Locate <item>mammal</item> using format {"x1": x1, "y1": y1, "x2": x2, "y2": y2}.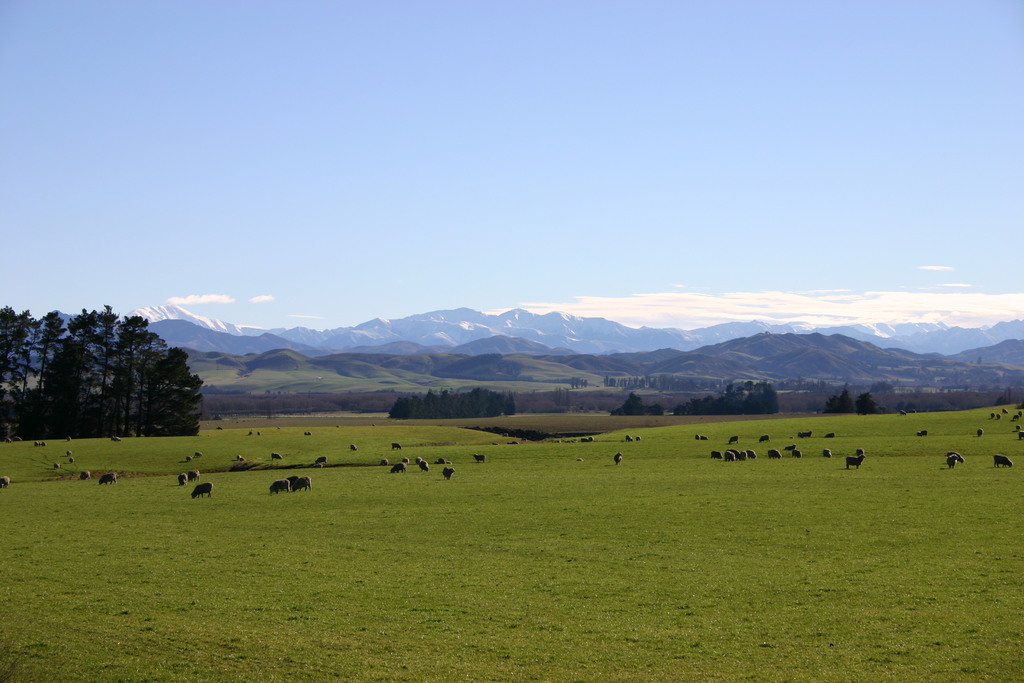
{"x1": 382, "y1": 459, "x2": 388, "y2": 463}.
